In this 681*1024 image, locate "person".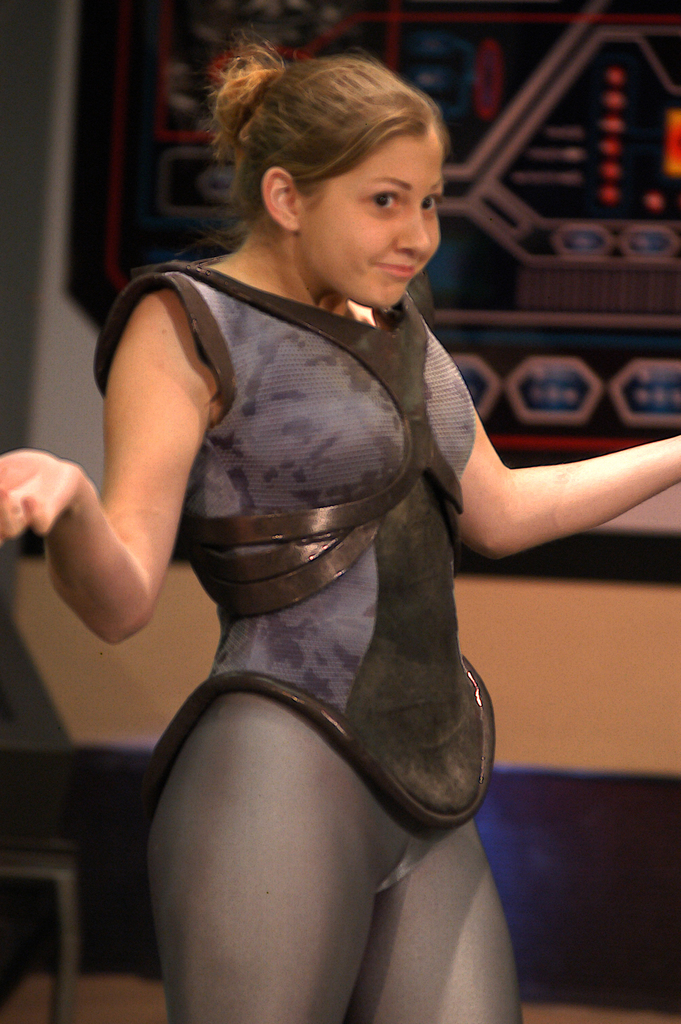
Bounding box: region(0, 36, 680, 1023).
